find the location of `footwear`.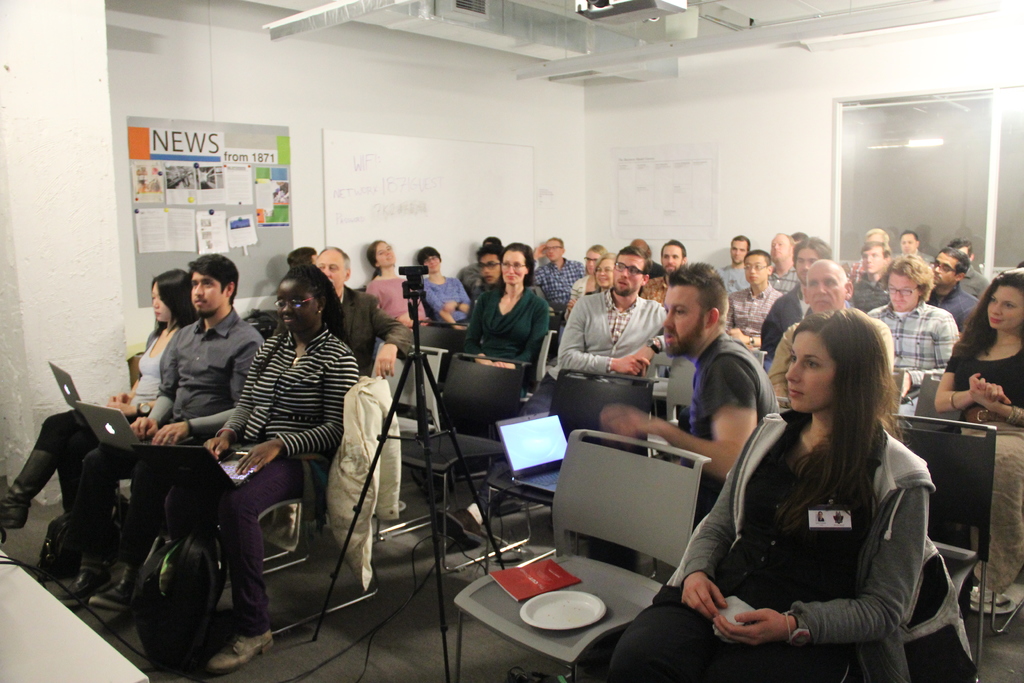
Location: detection(202, 632, 275, 675).
